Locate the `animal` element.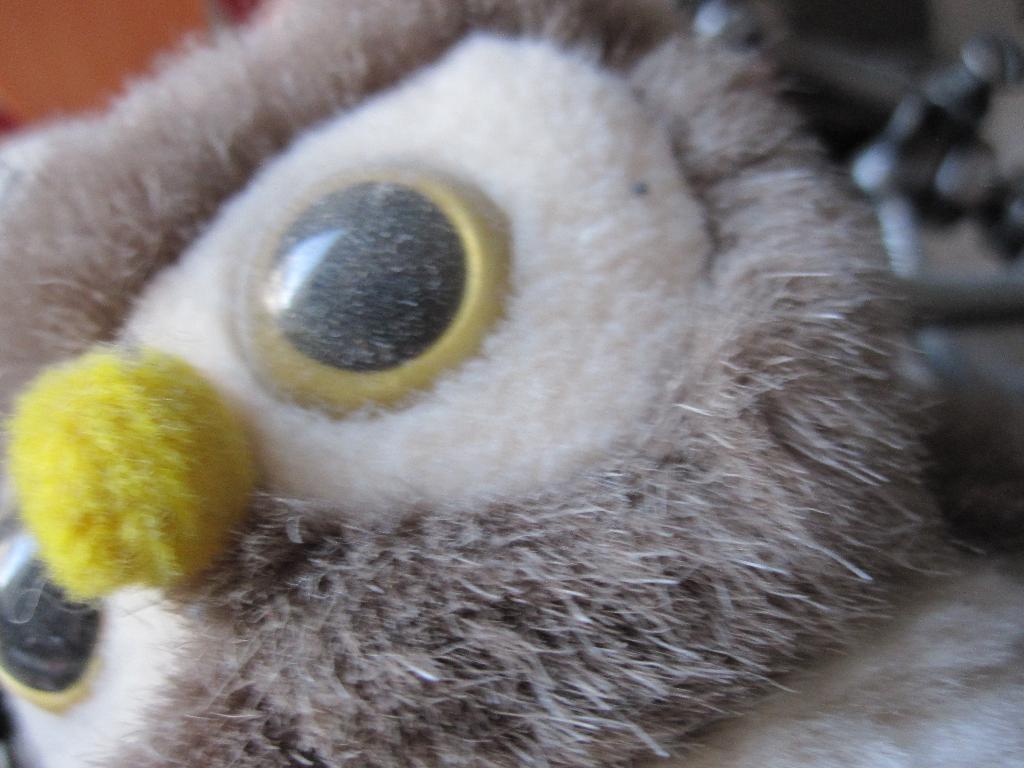
Element bbox: x1=0 y1=0 x2=980 y2=767.
